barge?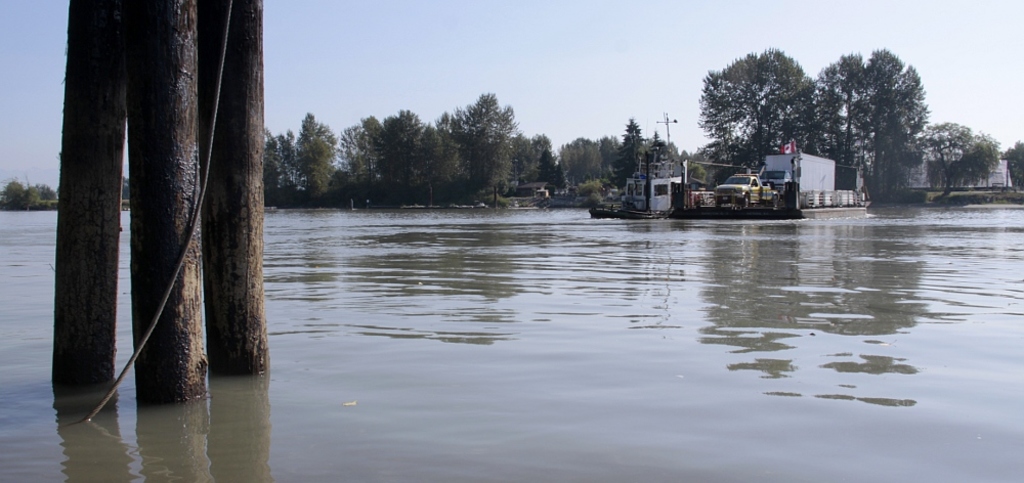
[591,115,692,218]
